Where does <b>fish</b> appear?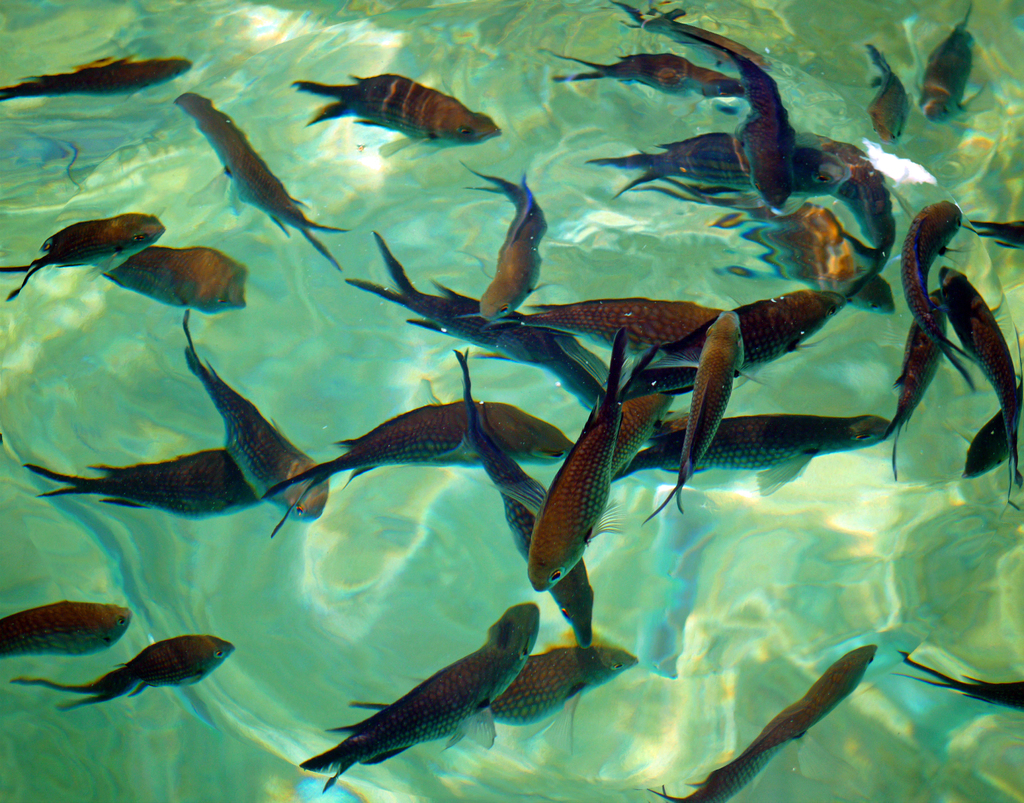
Appears at {"left": 559, "top": 49, "right": 744, "bottom": 101}.
